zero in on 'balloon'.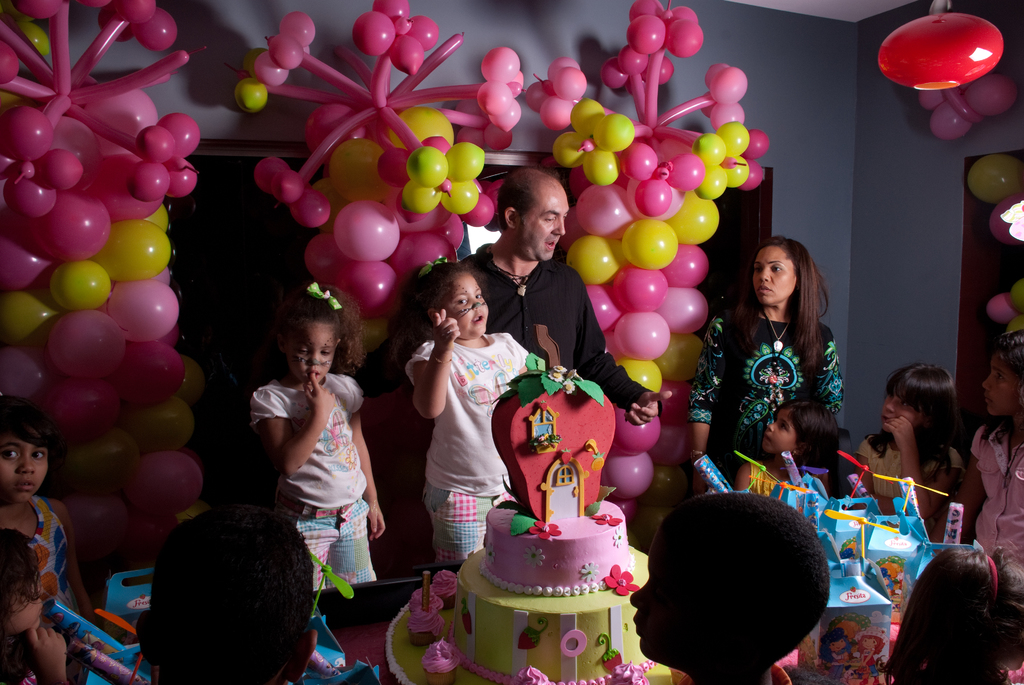
Zeroed in: detection(701, 97, 718, 113).
